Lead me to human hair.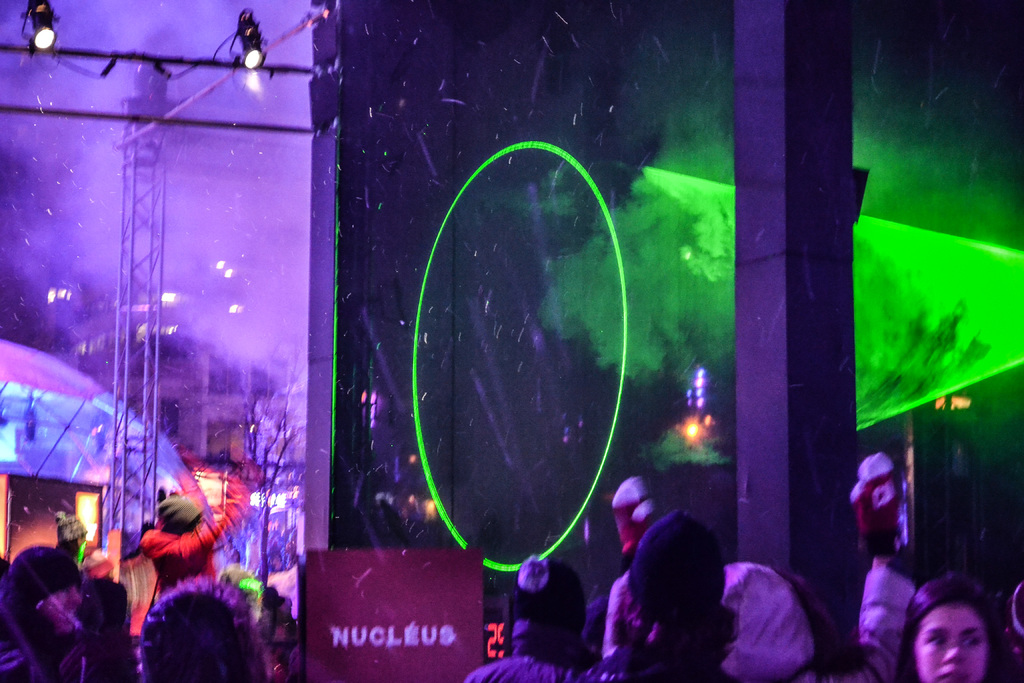
Lead to 136,571,257,682.
